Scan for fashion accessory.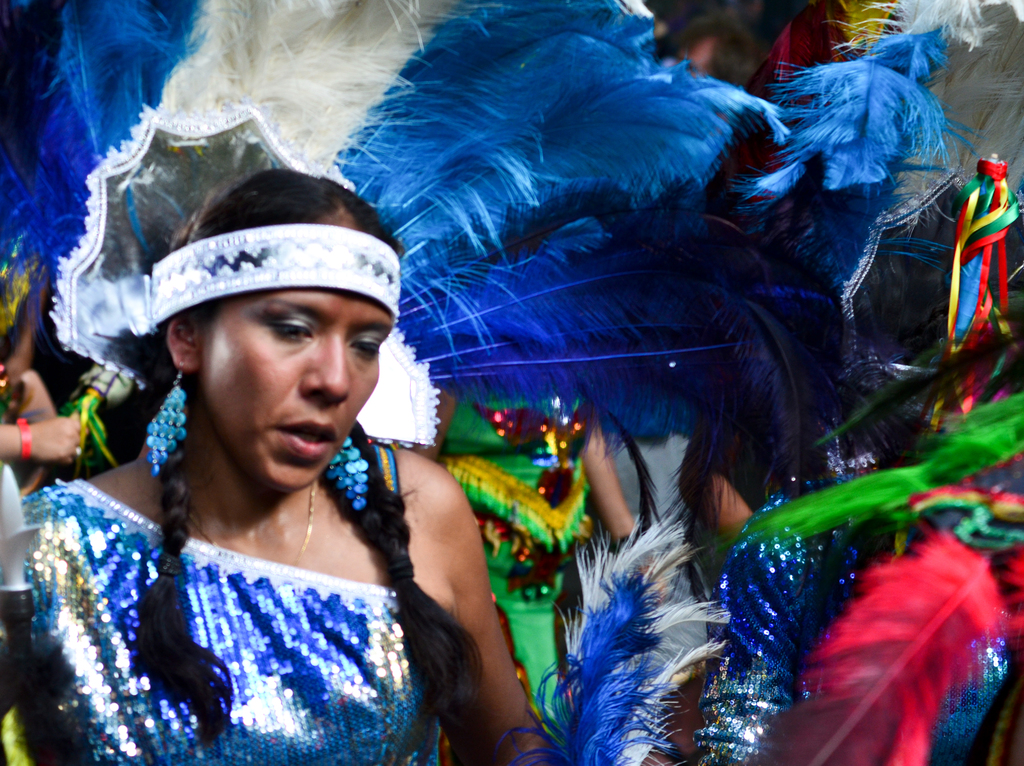
Scan result: region(144, 363, 190, 470).
